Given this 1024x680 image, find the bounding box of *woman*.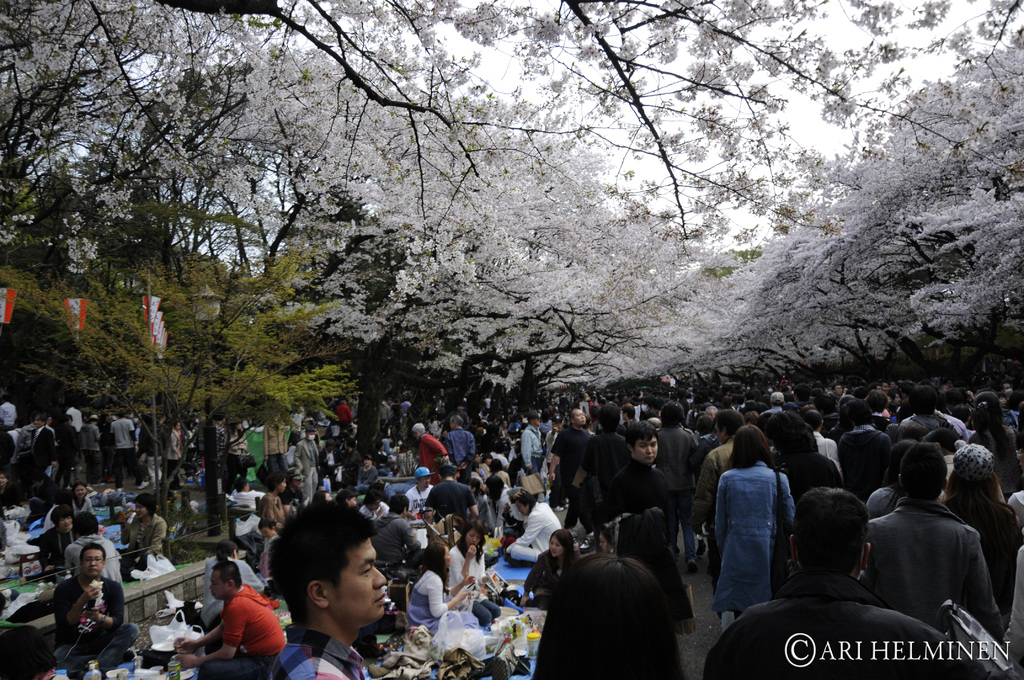
969,391,1023,496.
